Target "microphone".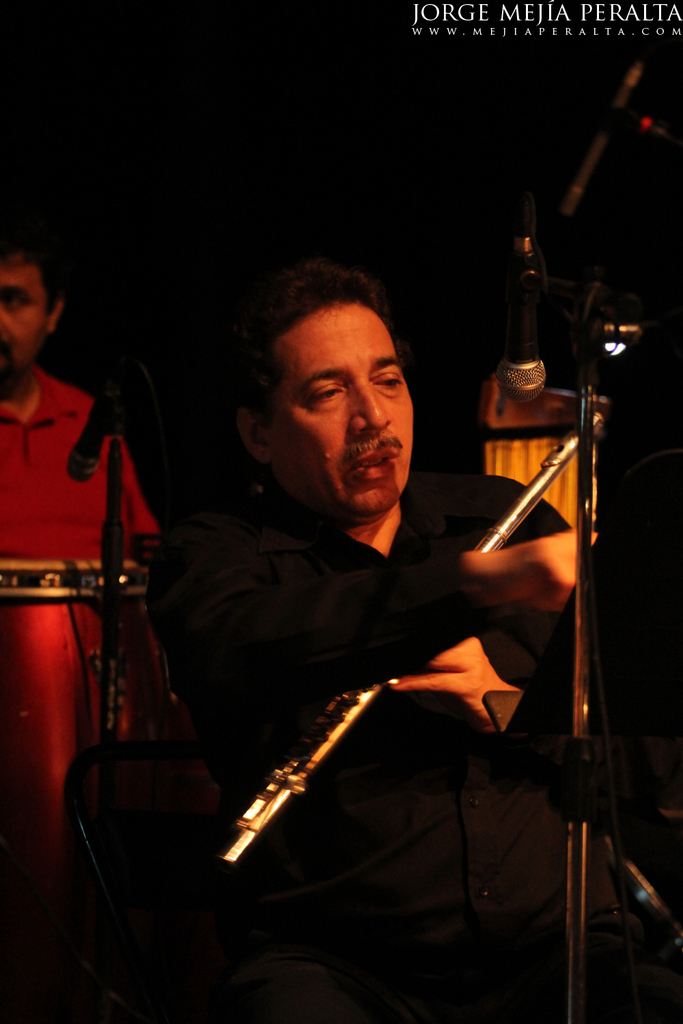
Target region: 499, 233, 548, 403.
